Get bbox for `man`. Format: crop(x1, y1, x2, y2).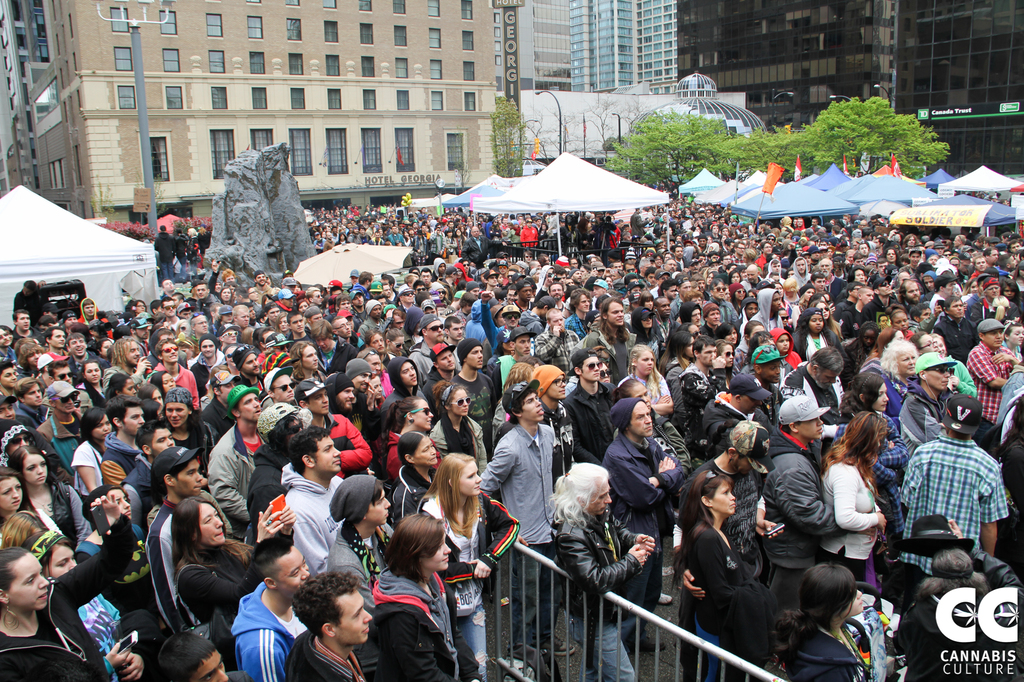
crop(396, 285, 422, 312).
